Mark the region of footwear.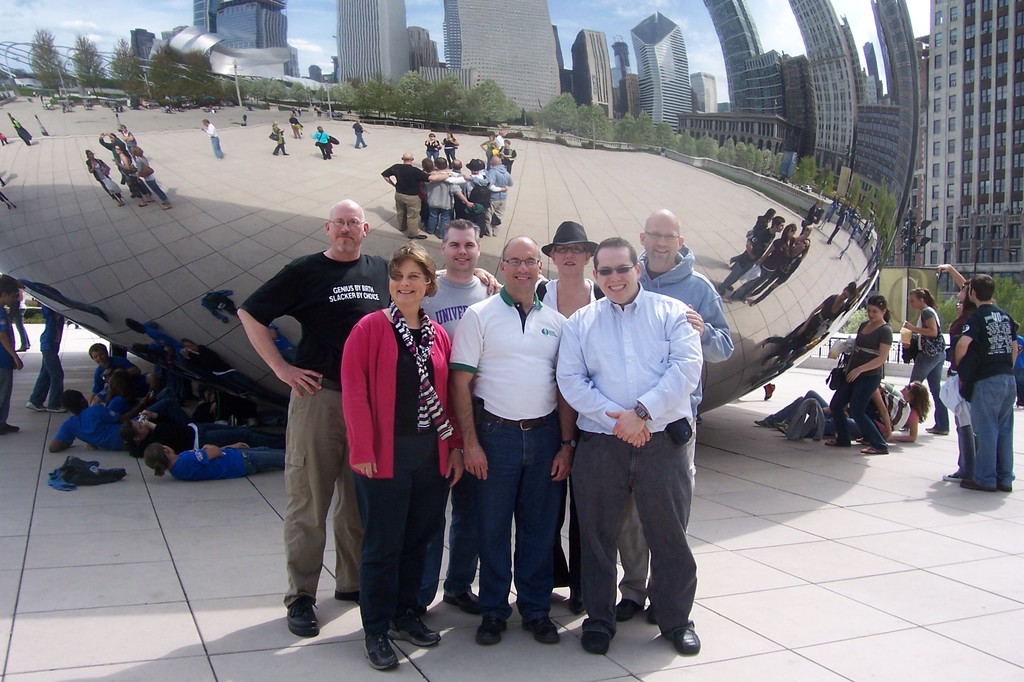
Region: [x1=266, y1=589, x2=321, y2=655].
